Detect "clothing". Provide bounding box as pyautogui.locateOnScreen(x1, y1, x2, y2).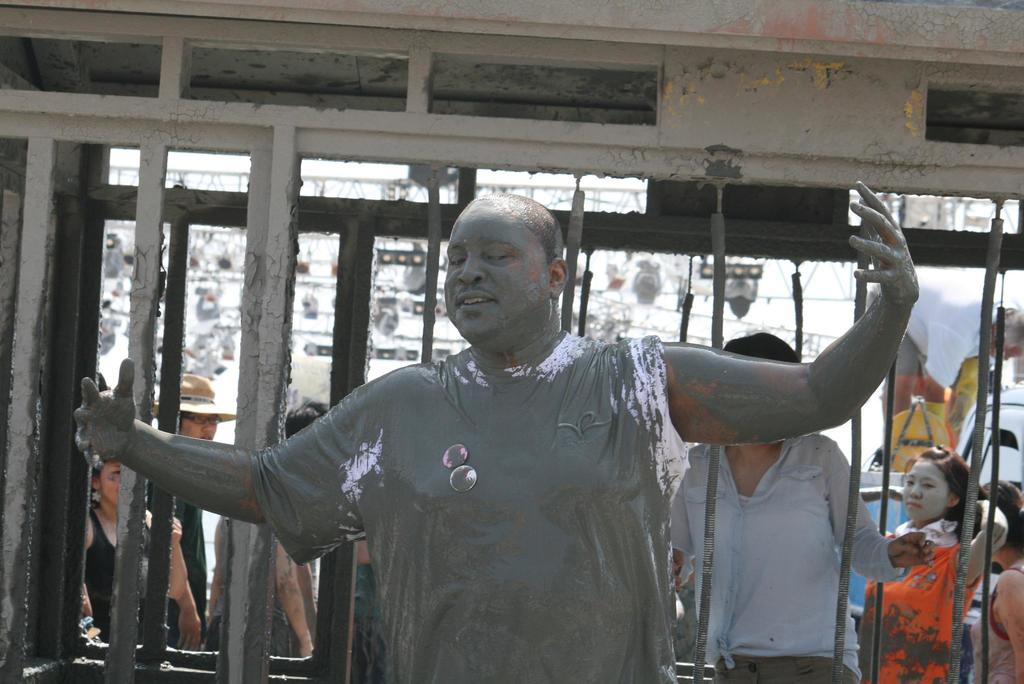
pyautogui.locateOnScreen(240, 322, 687, 683).
